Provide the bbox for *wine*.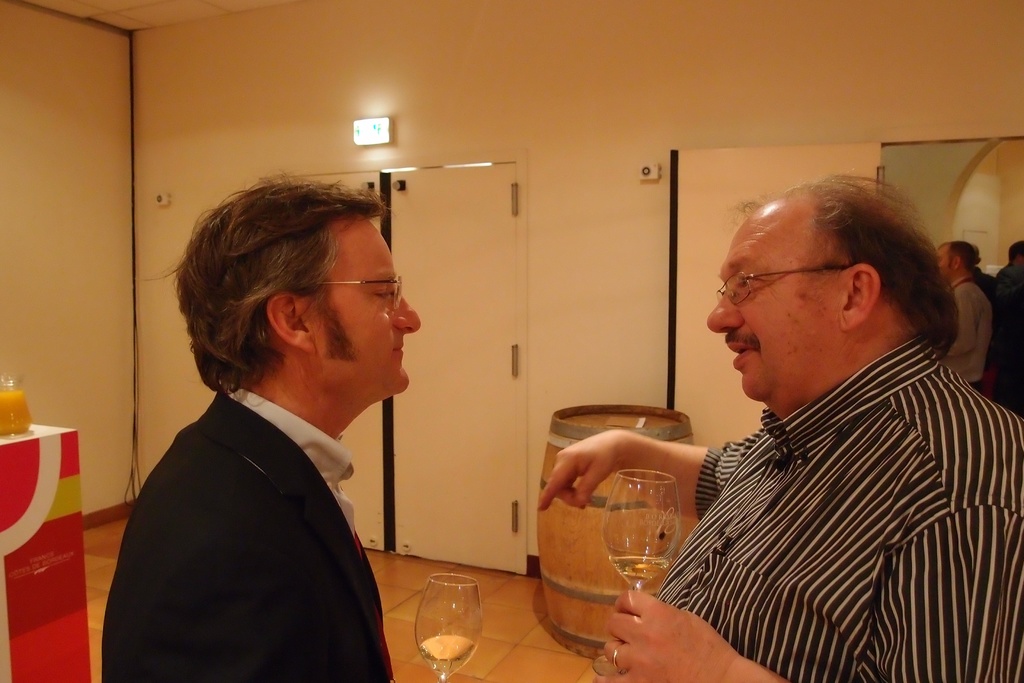
select_region(416, 638, 476, 679).
